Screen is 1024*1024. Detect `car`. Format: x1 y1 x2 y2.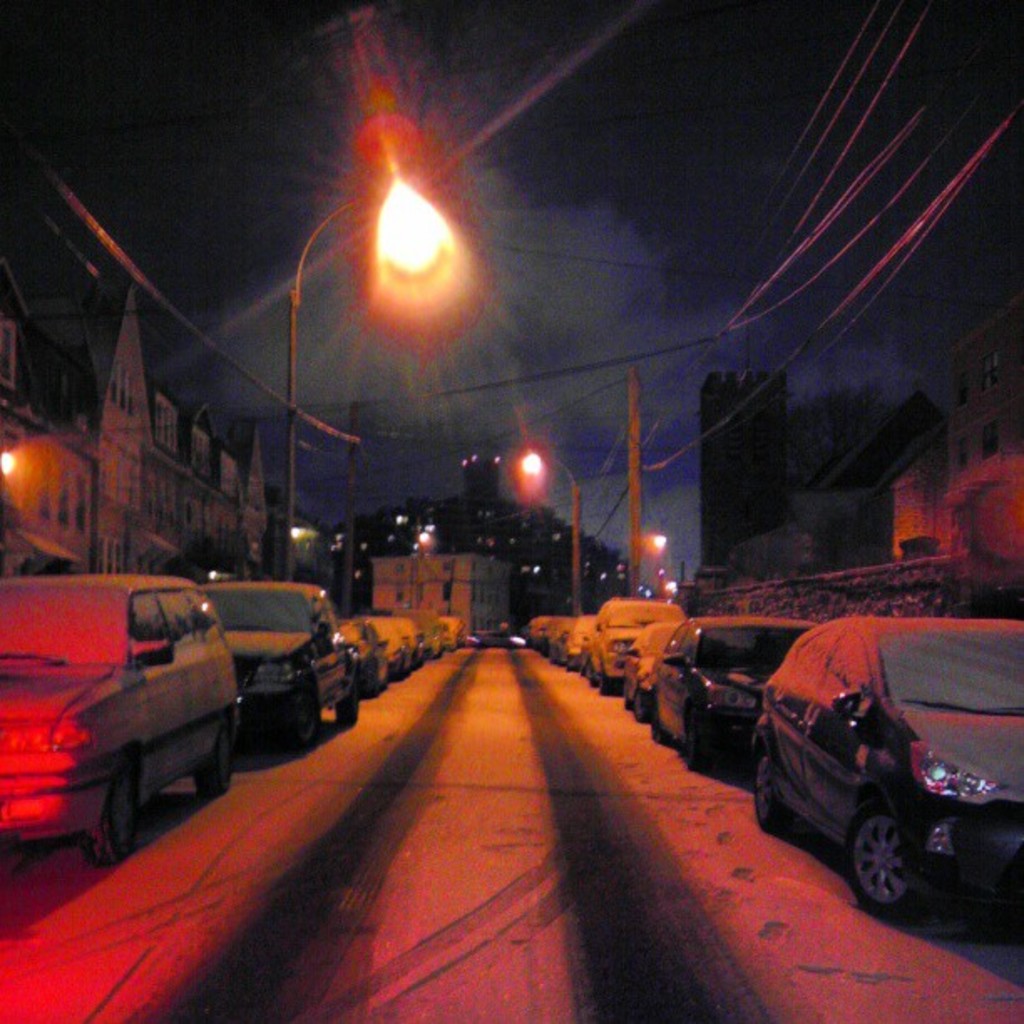
532 609 545 643.
